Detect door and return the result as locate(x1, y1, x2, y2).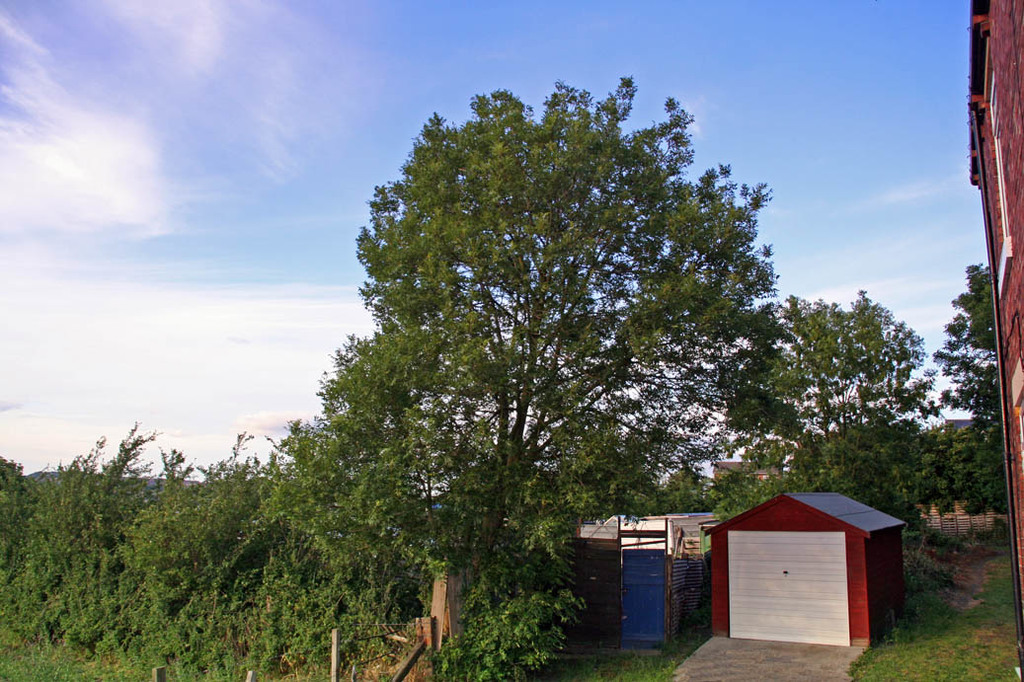
locate(619, 547, 664, 641).
